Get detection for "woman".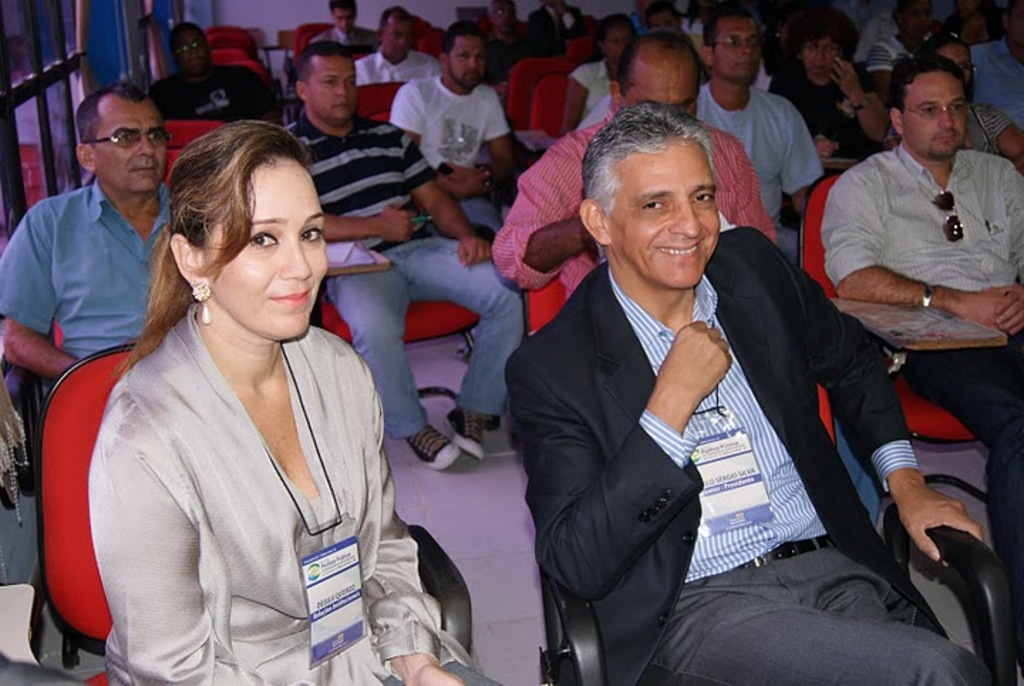
Detection: <region>912, 33, 1023, 168</region>.
